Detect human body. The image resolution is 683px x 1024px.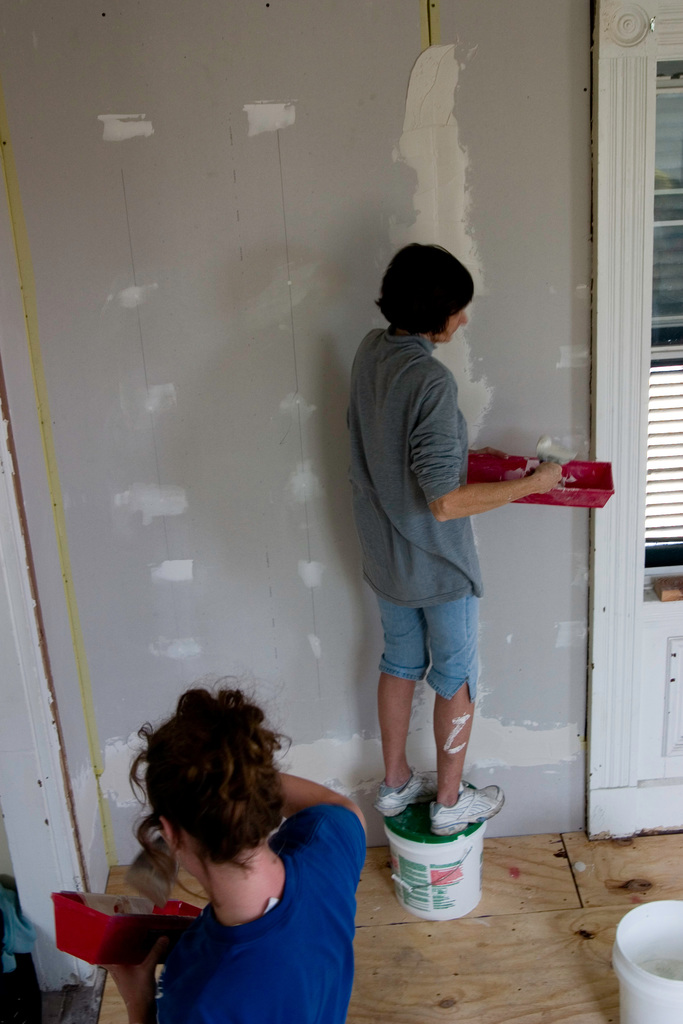
x1=124, y1=678, x2=368, y2=1023.
